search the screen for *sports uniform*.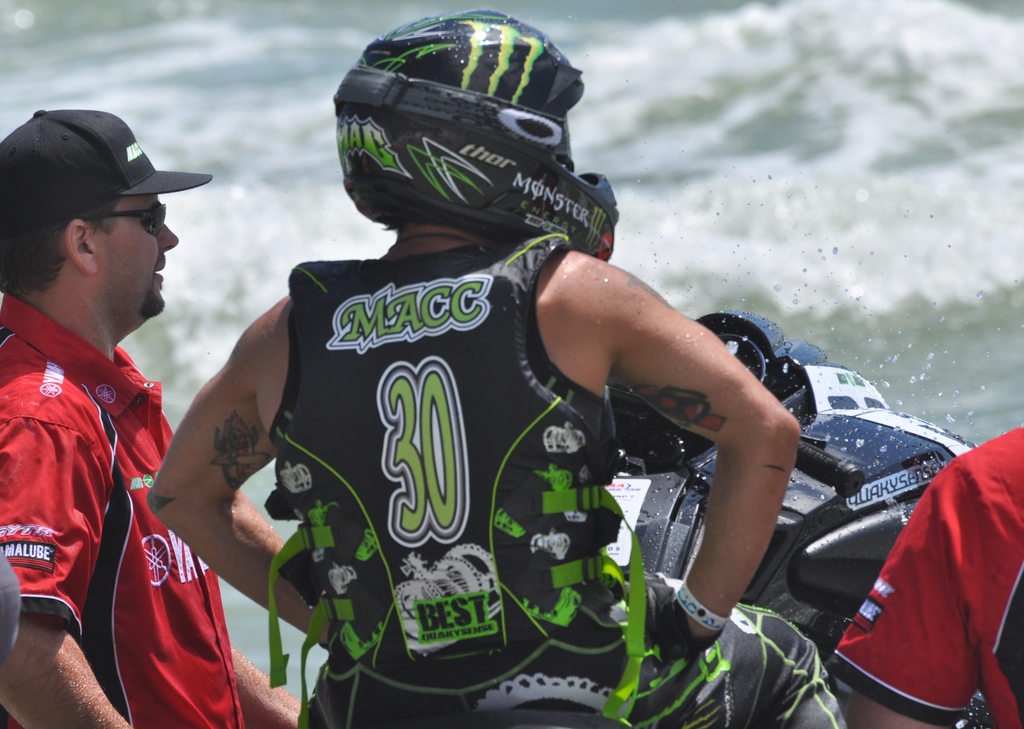
Found at 237, 228, 862, 728.
